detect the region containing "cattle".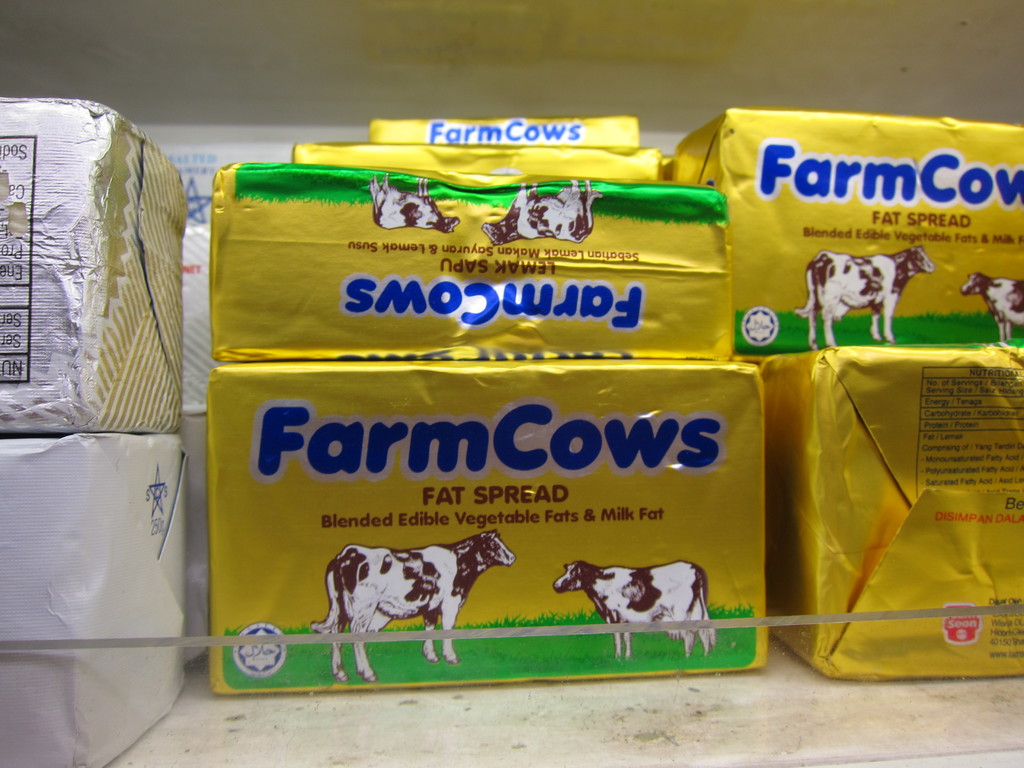
bbox=[799, 246, 932, 352].
